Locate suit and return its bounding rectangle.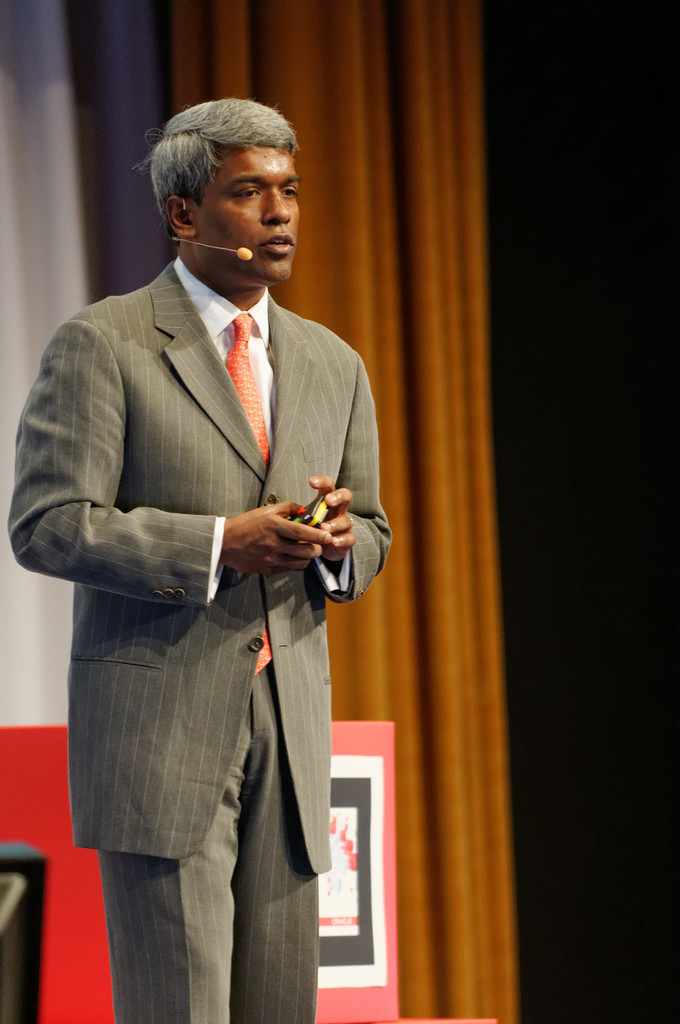
(55, 333, 365, 1011).
